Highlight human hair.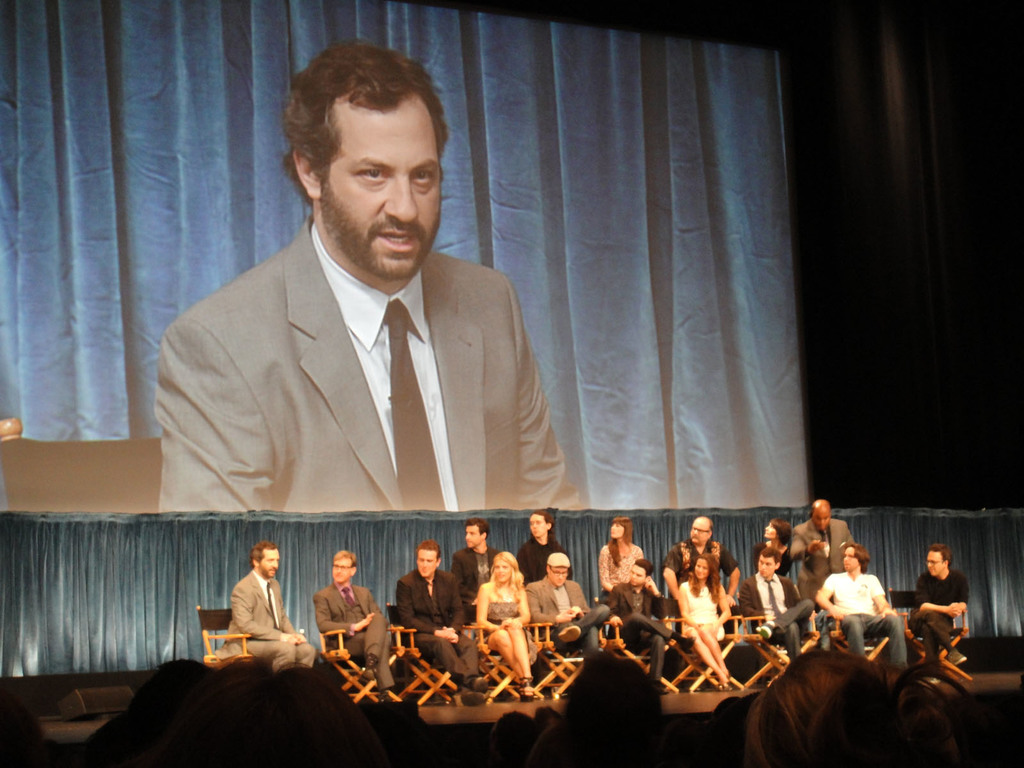
Highlighted region: bbox(531, 512, 555, 537).
